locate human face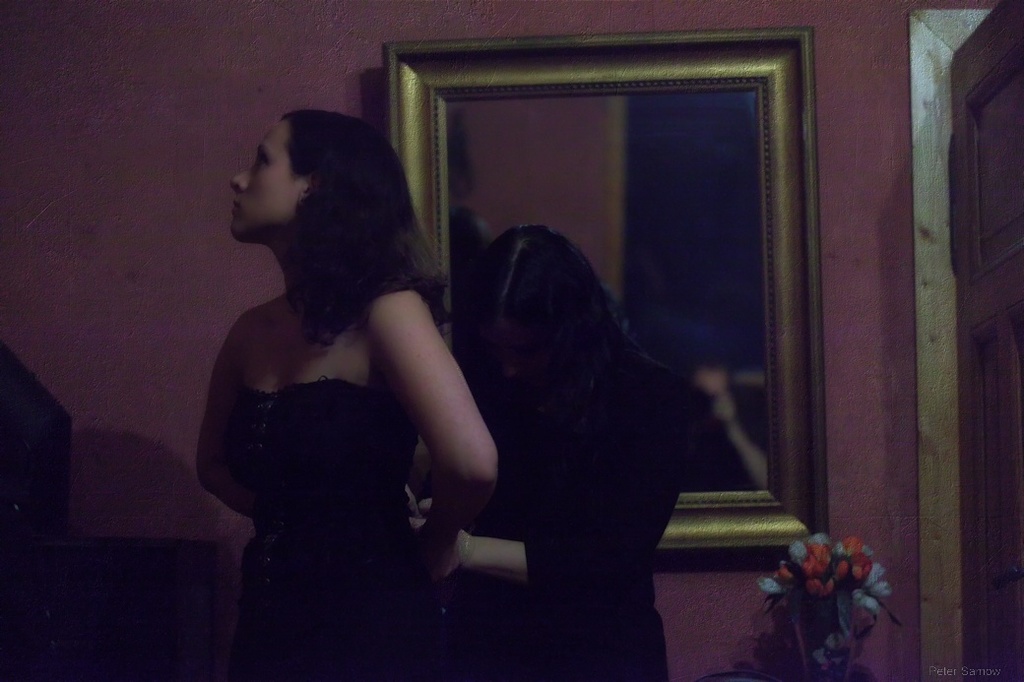
{"left": 228, "top": 121, "right": 306, "bottom": 246}
